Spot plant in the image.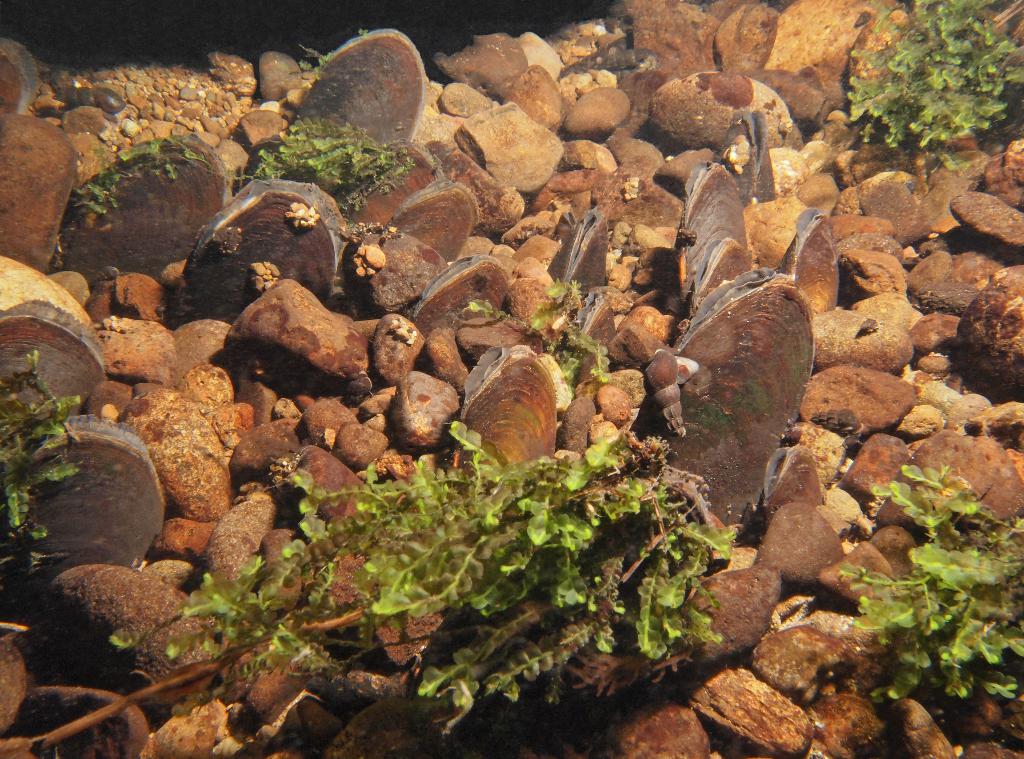
plant found at detection(63, 132, 218, 224).
